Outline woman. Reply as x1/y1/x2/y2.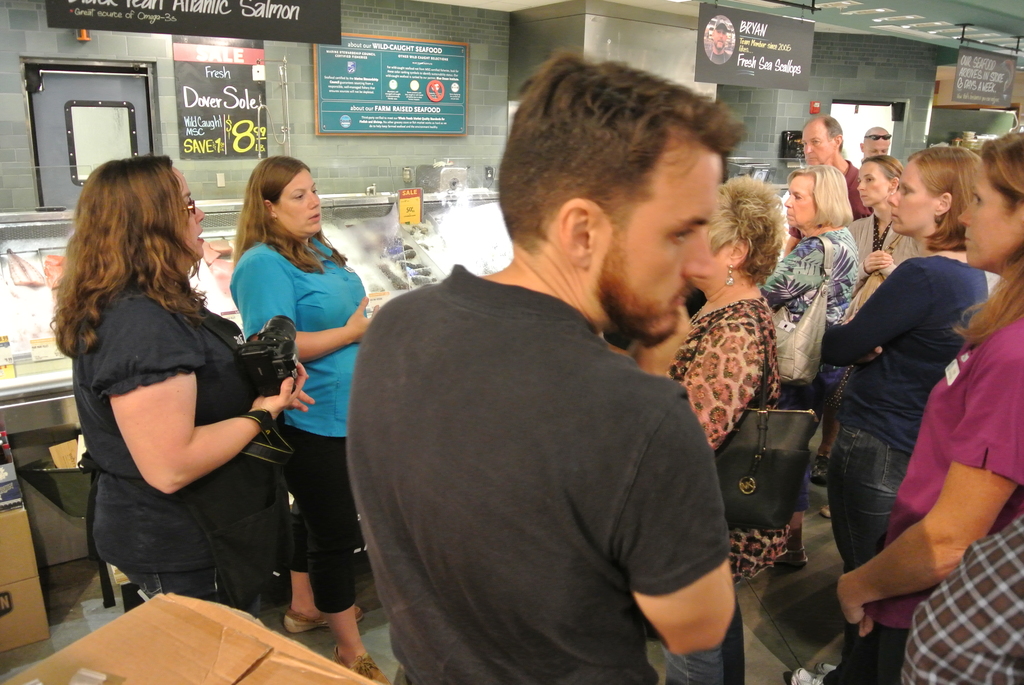
639/179/796/684.
